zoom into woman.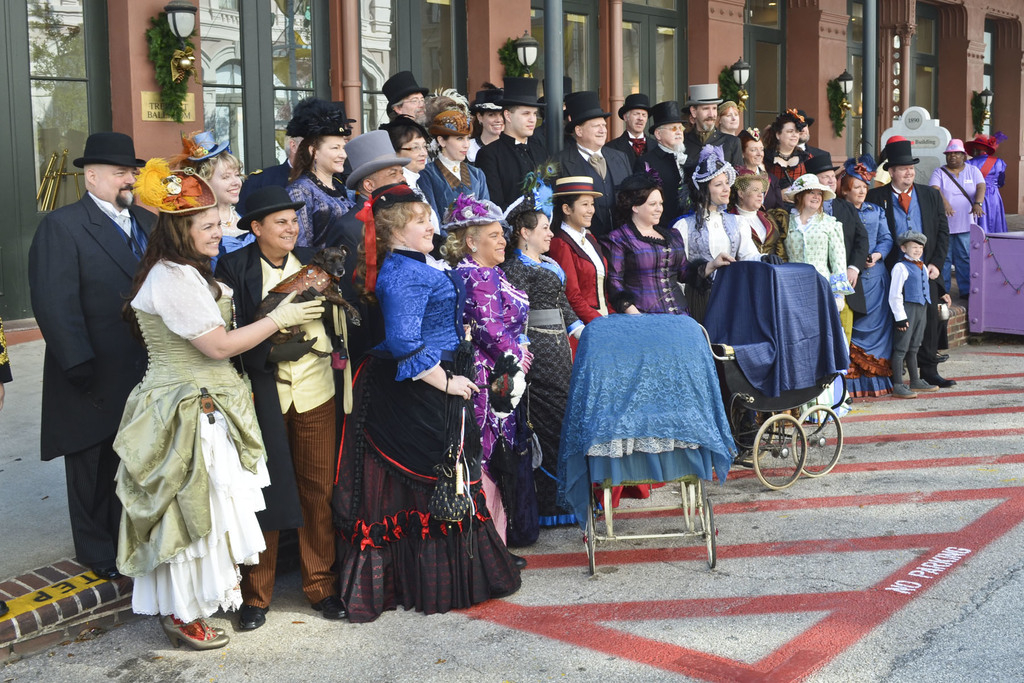
Zoom target: 383,115,439,231.
